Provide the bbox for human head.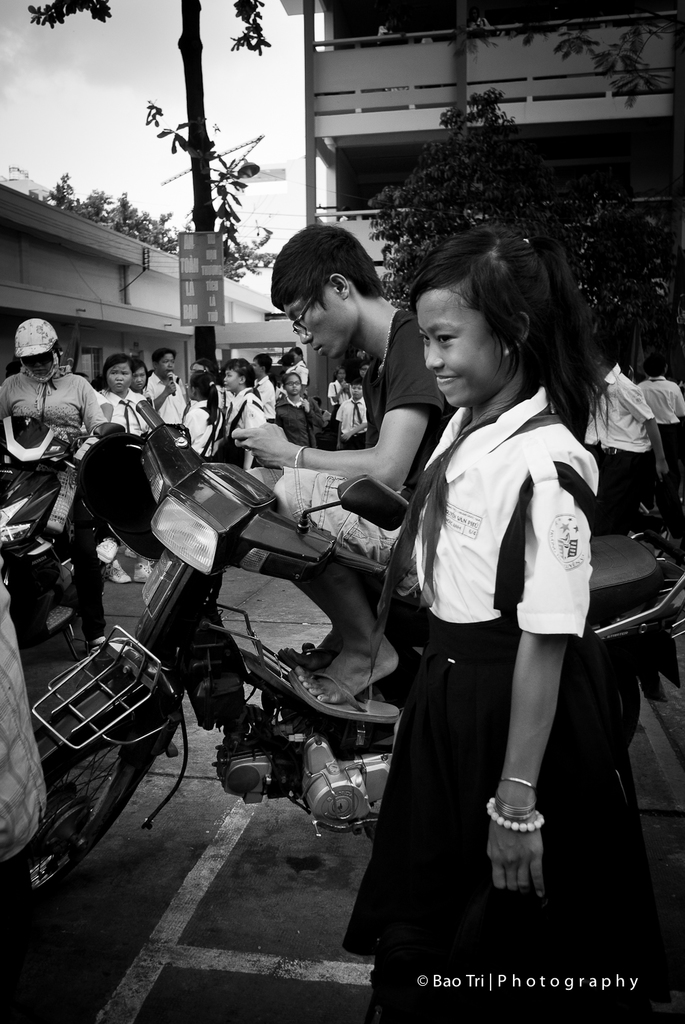
10 315 65 384.
